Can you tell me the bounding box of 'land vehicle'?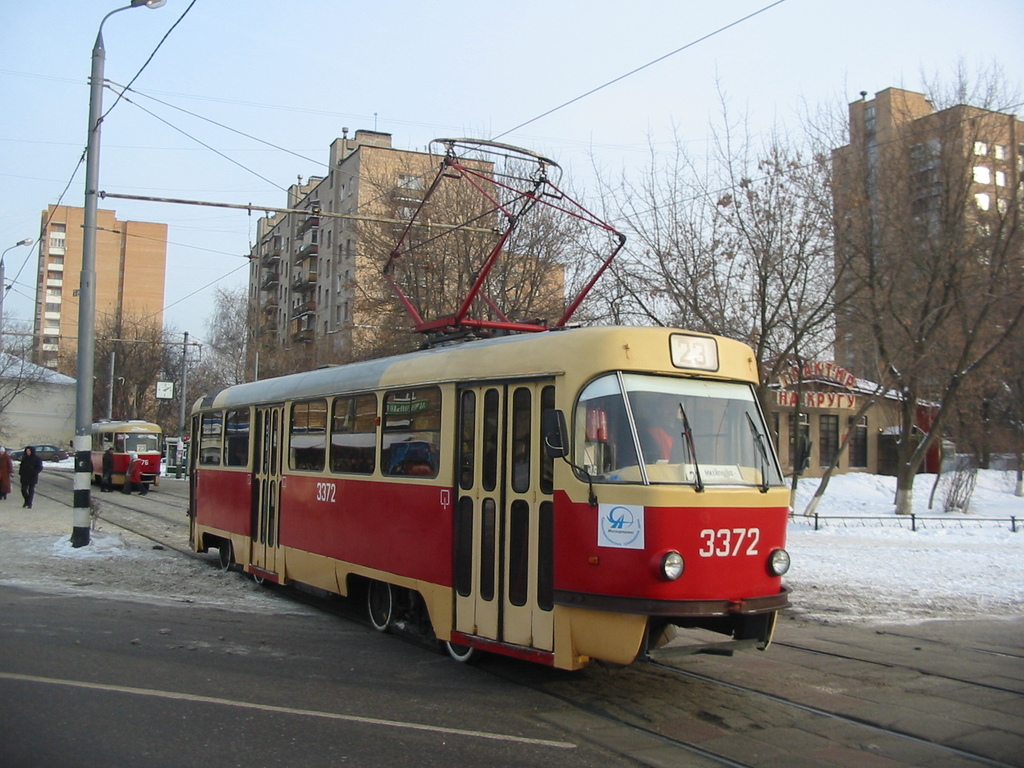
(176, 109, 801, 682).
